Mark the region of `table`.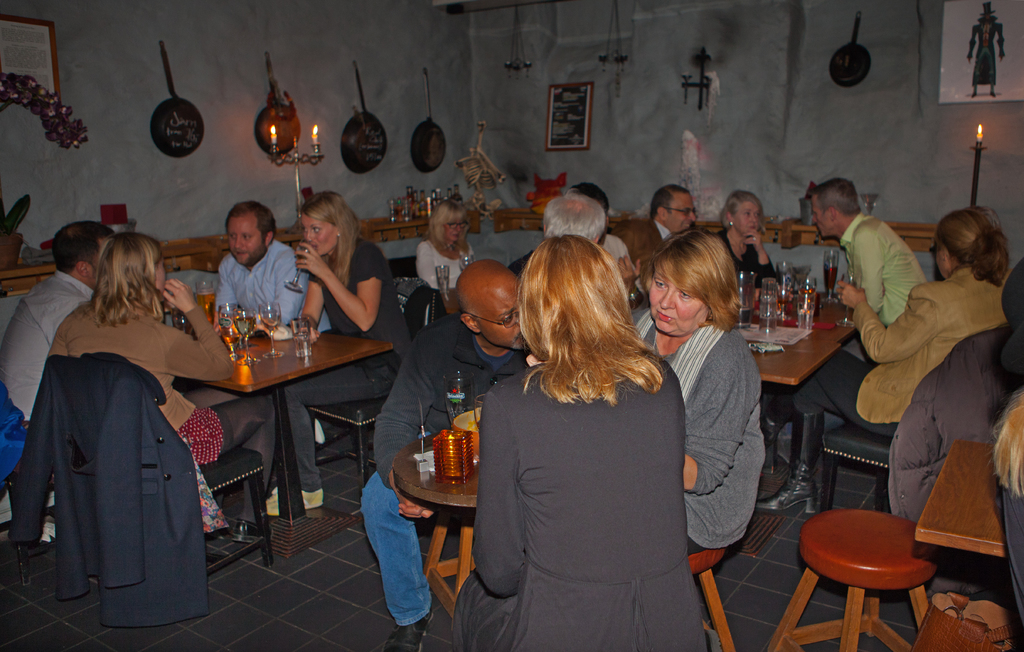
Region: detection(389, 410, 513, 613).
